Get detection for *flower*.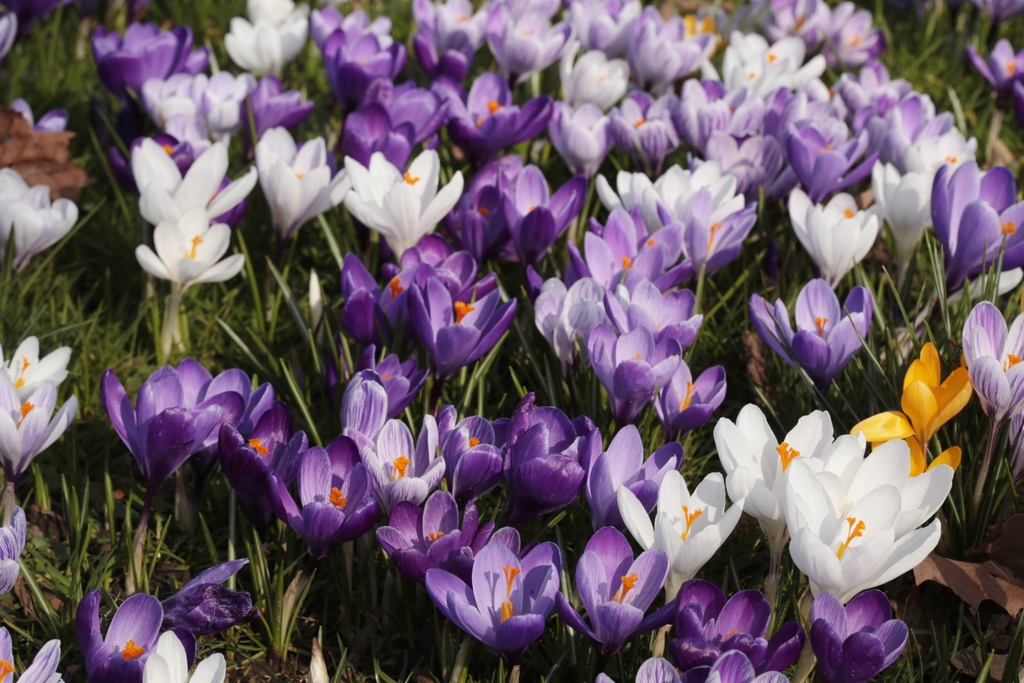
Detection: <bbox>787, 425, 957, 588</bbox>.
